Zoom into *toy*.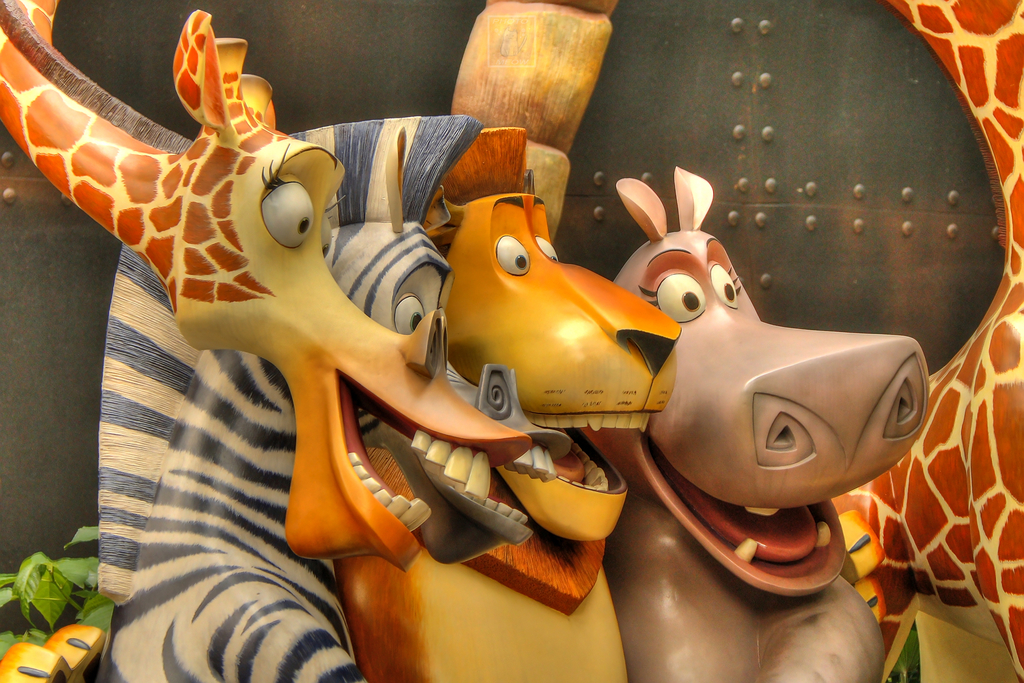
Zoom target: 335, 124, 685, 682.
